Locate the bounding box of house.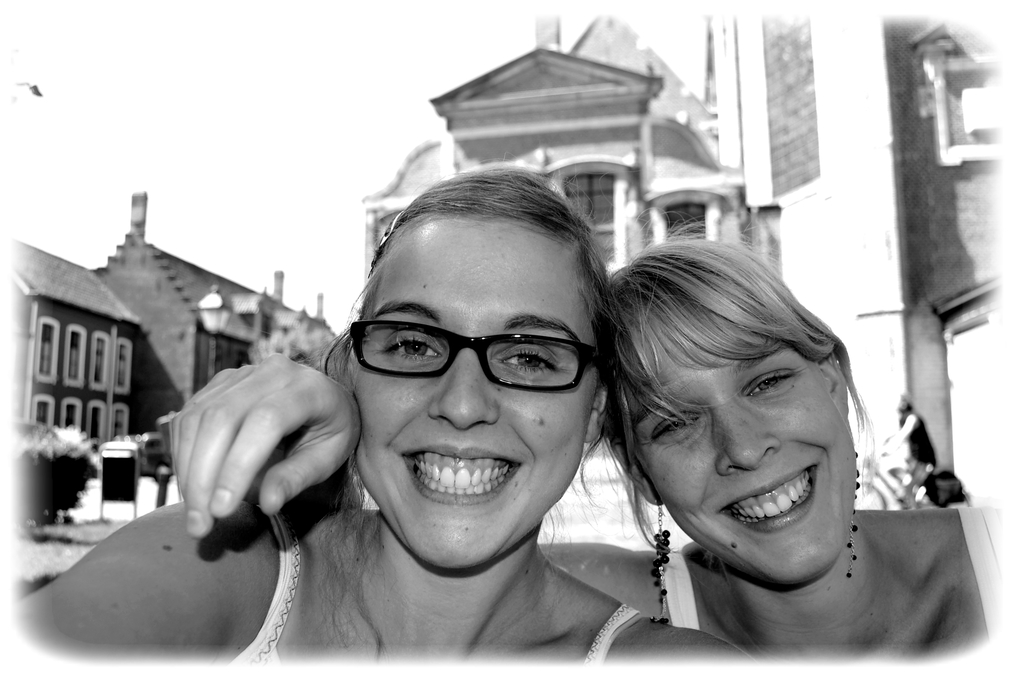
Bounding box: bbox=(880, 10, 1005, 502).
